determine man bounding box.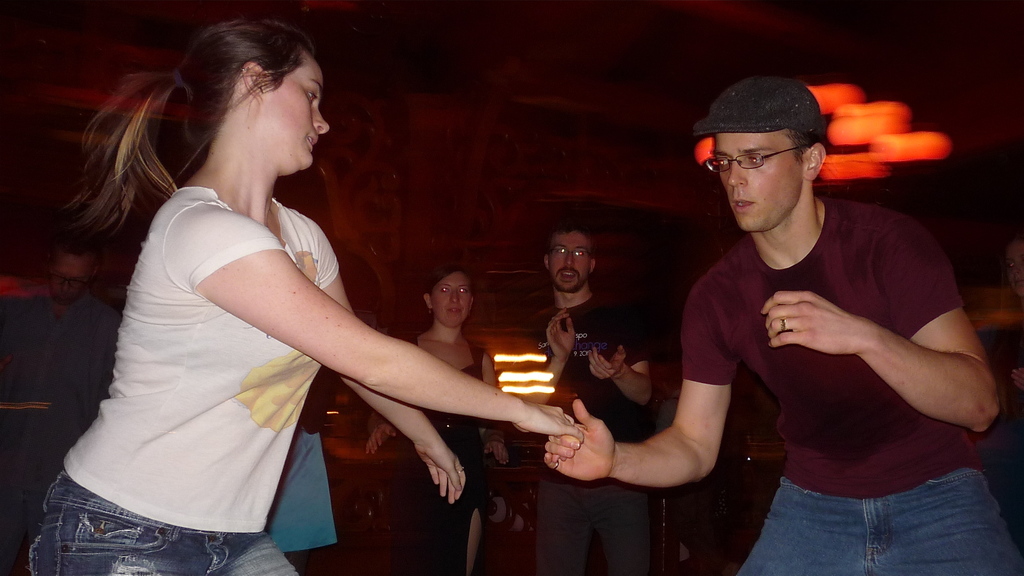
Determined: [x1=547, y1=228, x2=660, y2=575].
